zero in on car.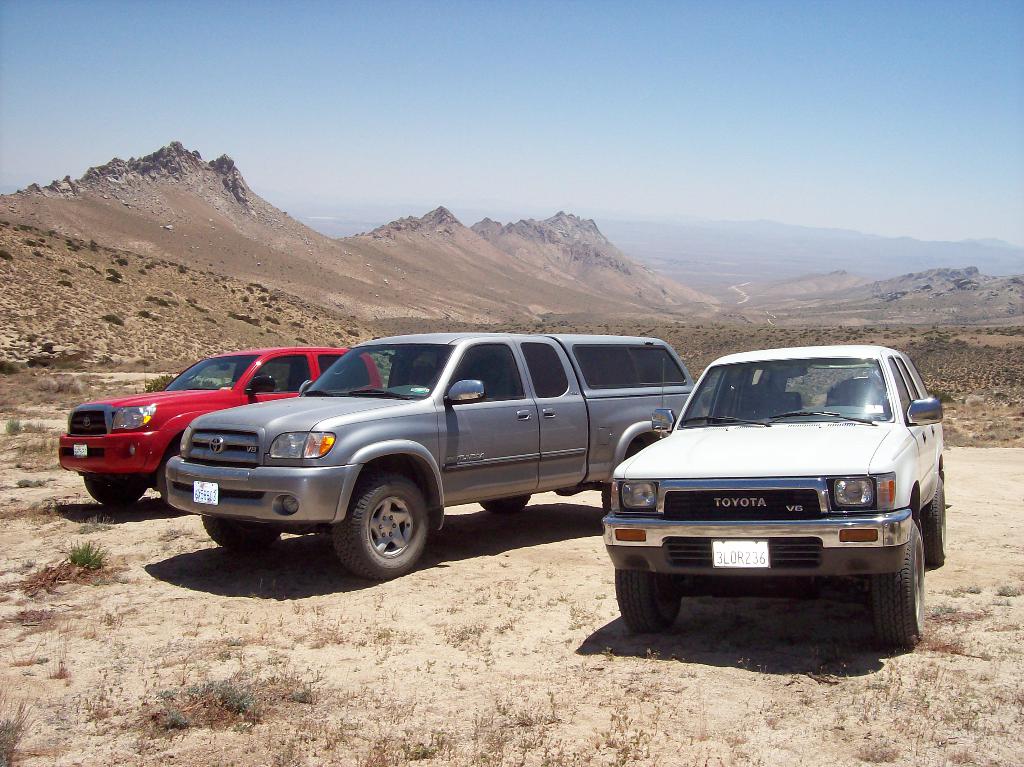
Zeroed in: locate(601, 343, 948, 652).
